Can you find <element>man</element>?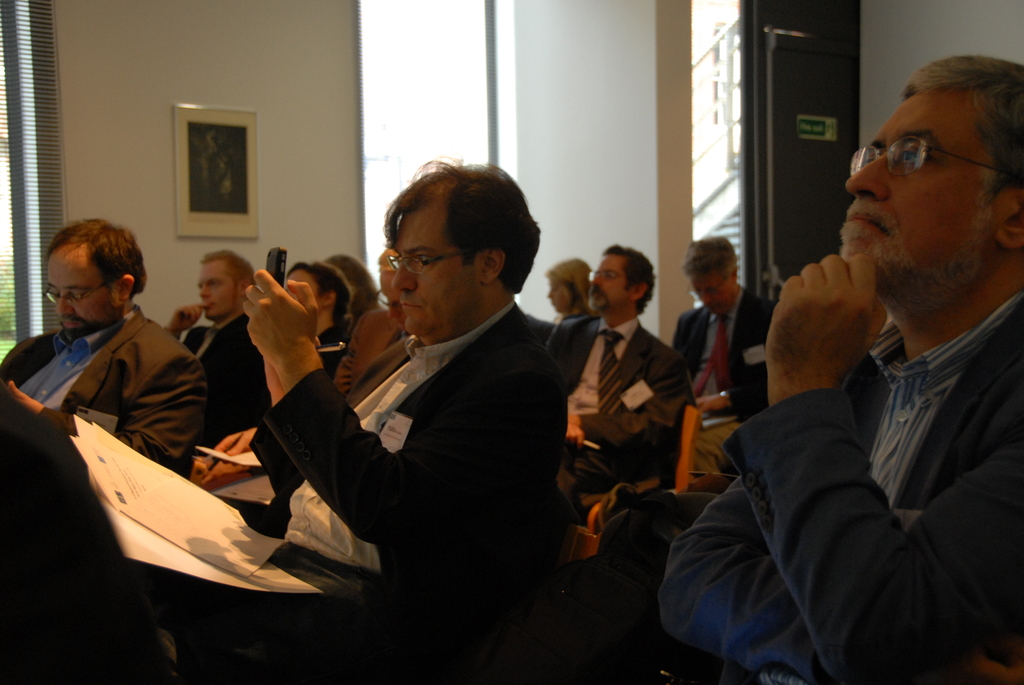
Yes, bounding box: bbox(703, 66, 1023, 672).
